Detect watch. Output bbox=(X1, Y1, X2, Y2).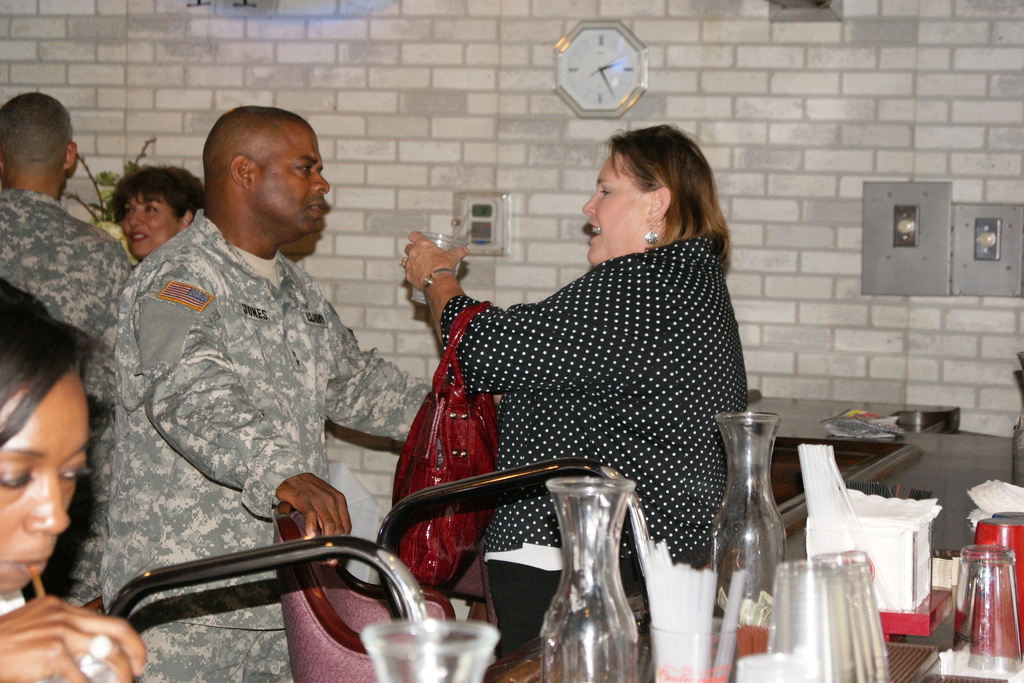
bbox=(420, 268, 451, 302).
